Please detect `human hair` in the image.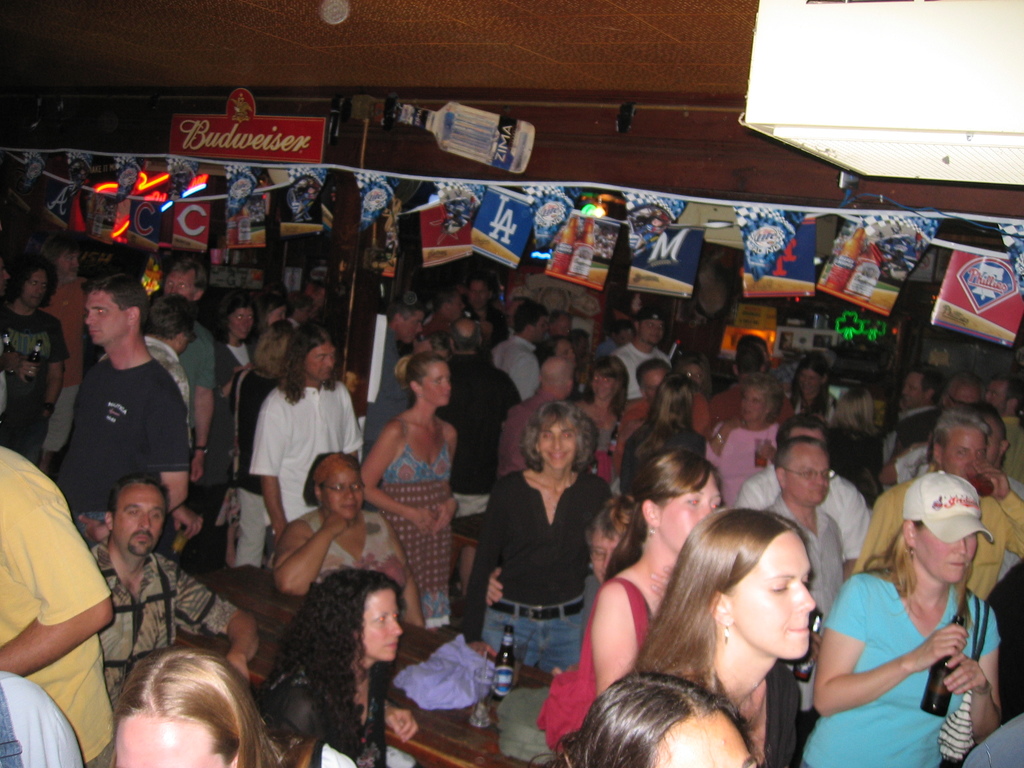
(left=857, top=517, right=976, bottom=632).
